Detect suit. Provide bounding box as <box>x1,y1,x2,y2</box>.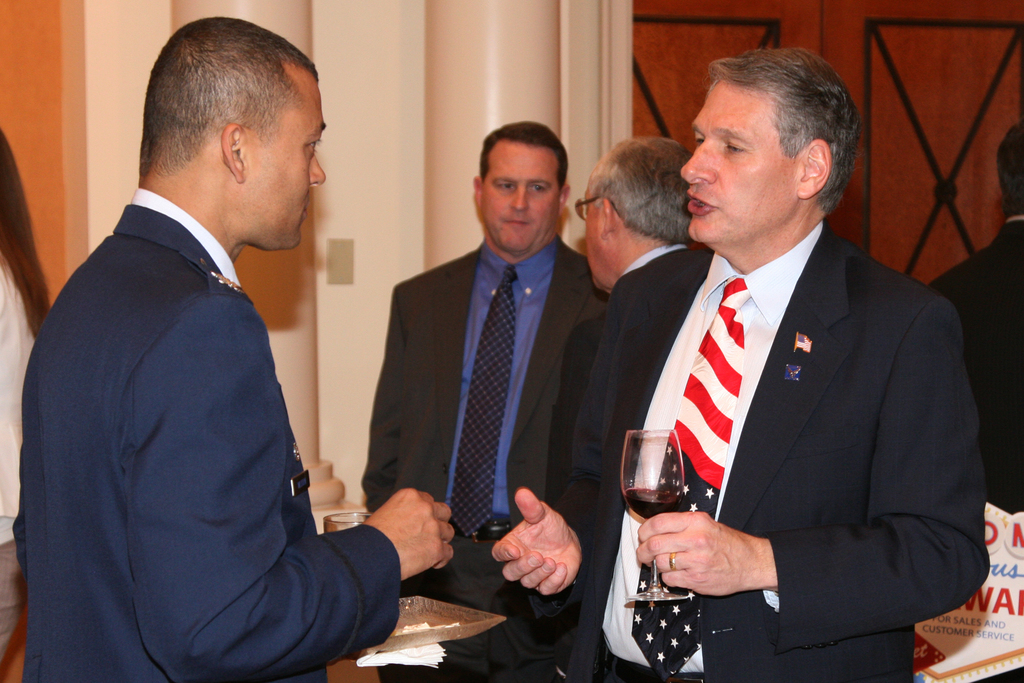
<box>557,213,989,682</box>.
